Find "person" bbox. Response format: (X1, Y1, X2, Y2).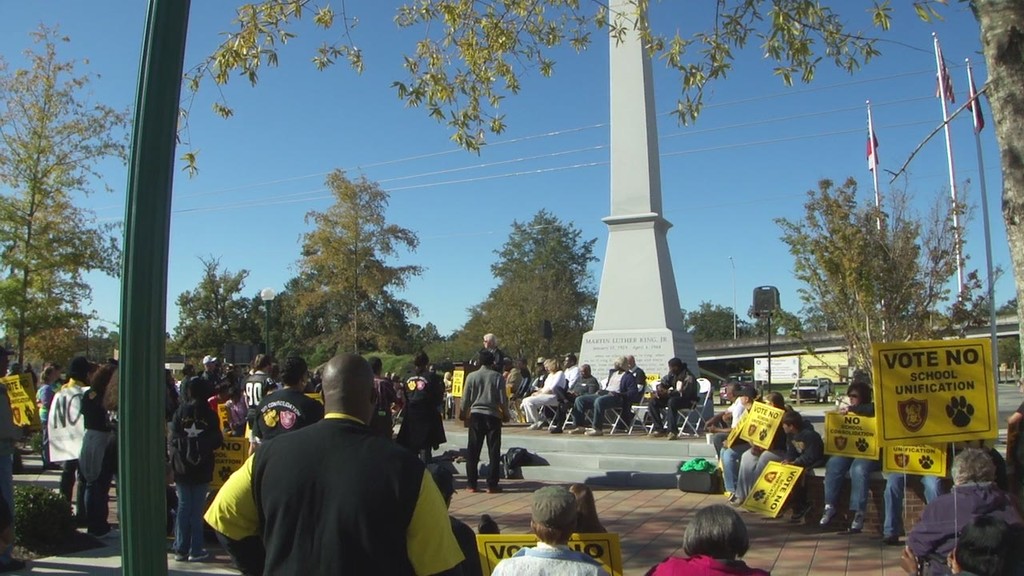
(490, 483, 614, 575).
